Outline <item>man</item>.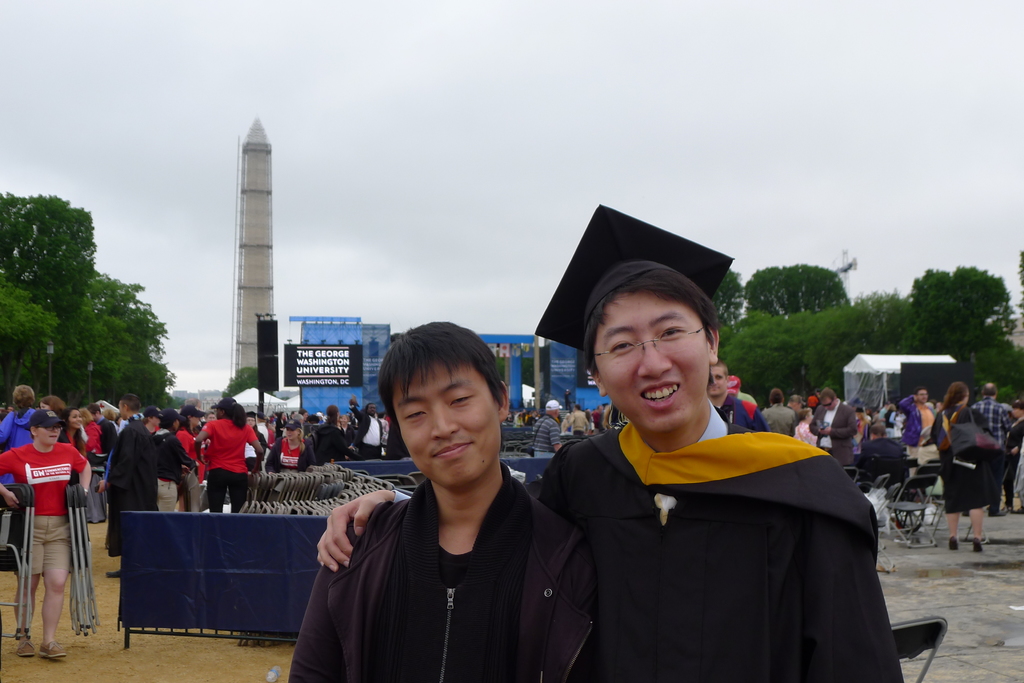
Outline: [x1=290, y1=315, x2=594, y2=682].
